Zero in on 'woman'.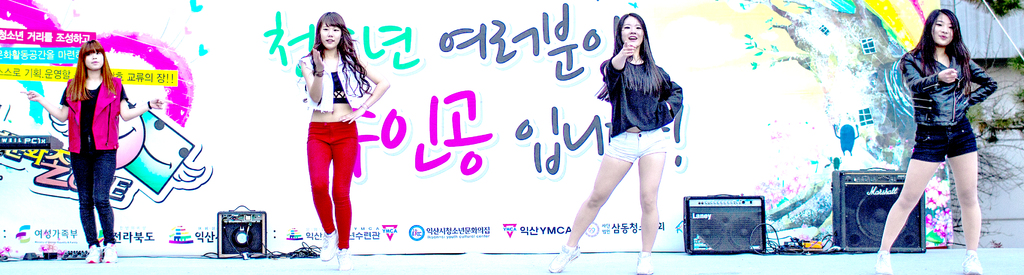
Zeroed in: region(874, 0, 1002, 267).
